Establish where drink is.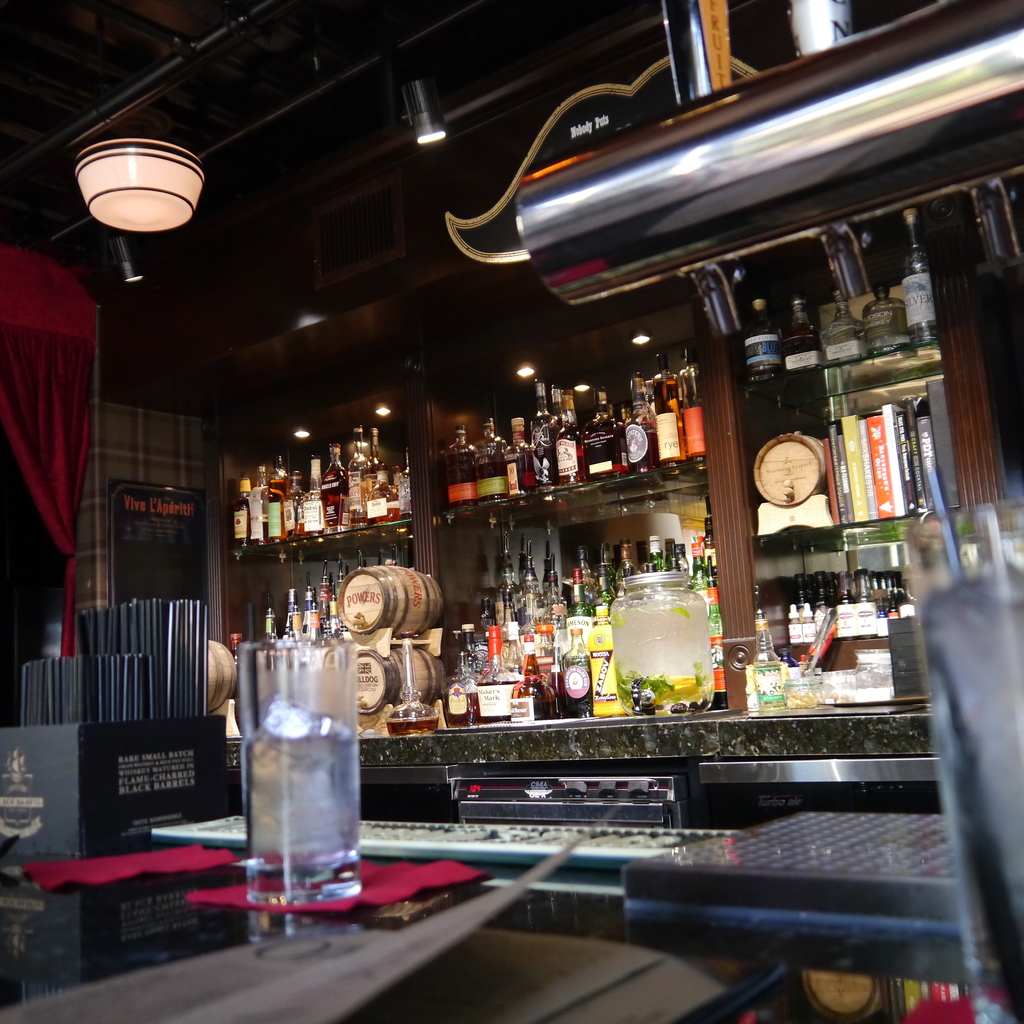
Established at (left=388, top=641, right=431, bottom=732).
